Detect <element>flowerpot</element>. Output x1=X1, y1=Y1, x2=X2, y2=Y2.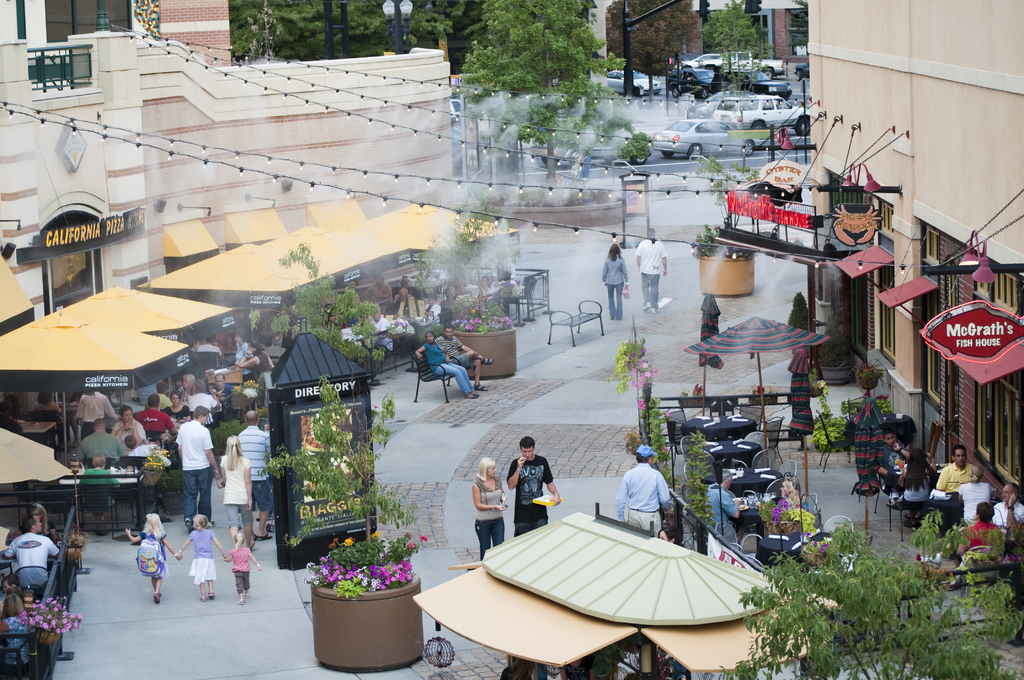
x1=143, y1=467, x2=164, y2=487.
